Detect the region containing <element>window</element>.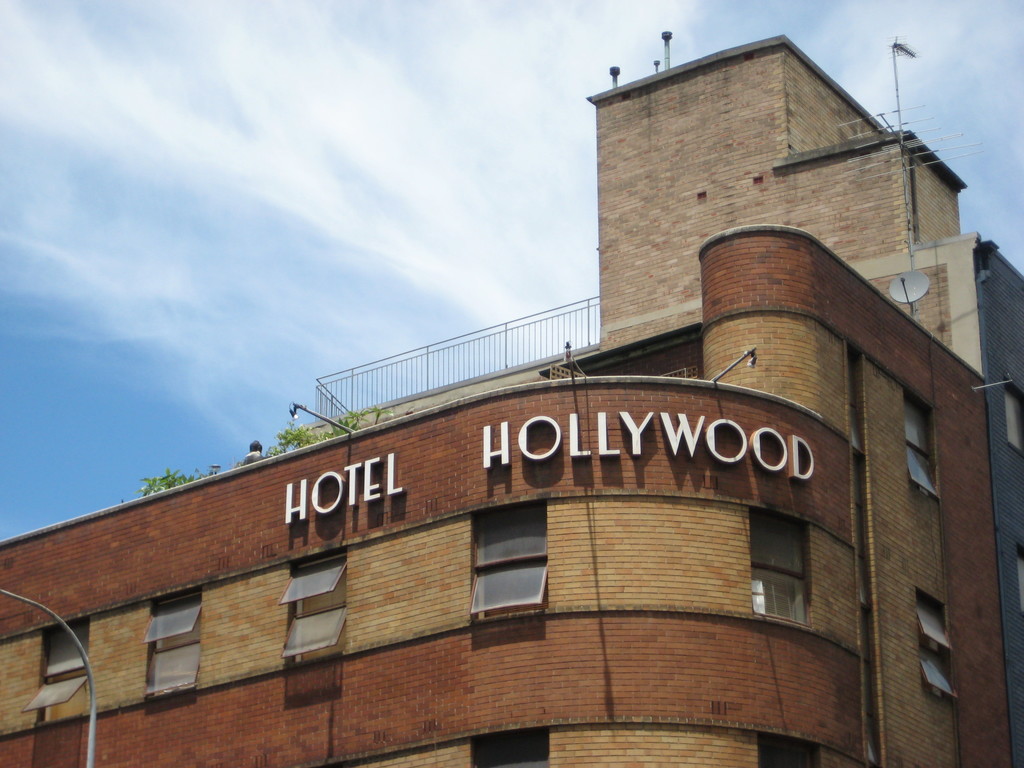
{"x1": 906, "y1": 404, "x2": 941, "y2": 490}.
